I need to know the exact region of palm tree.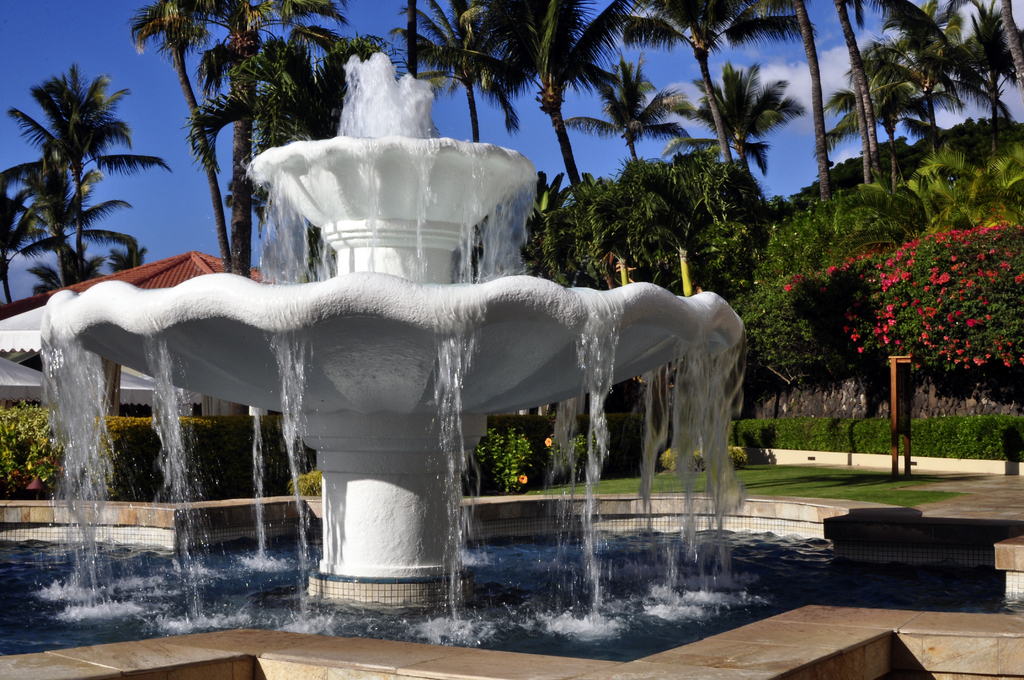
Region: x1=43 y1=215 x2=133 y2=304.
